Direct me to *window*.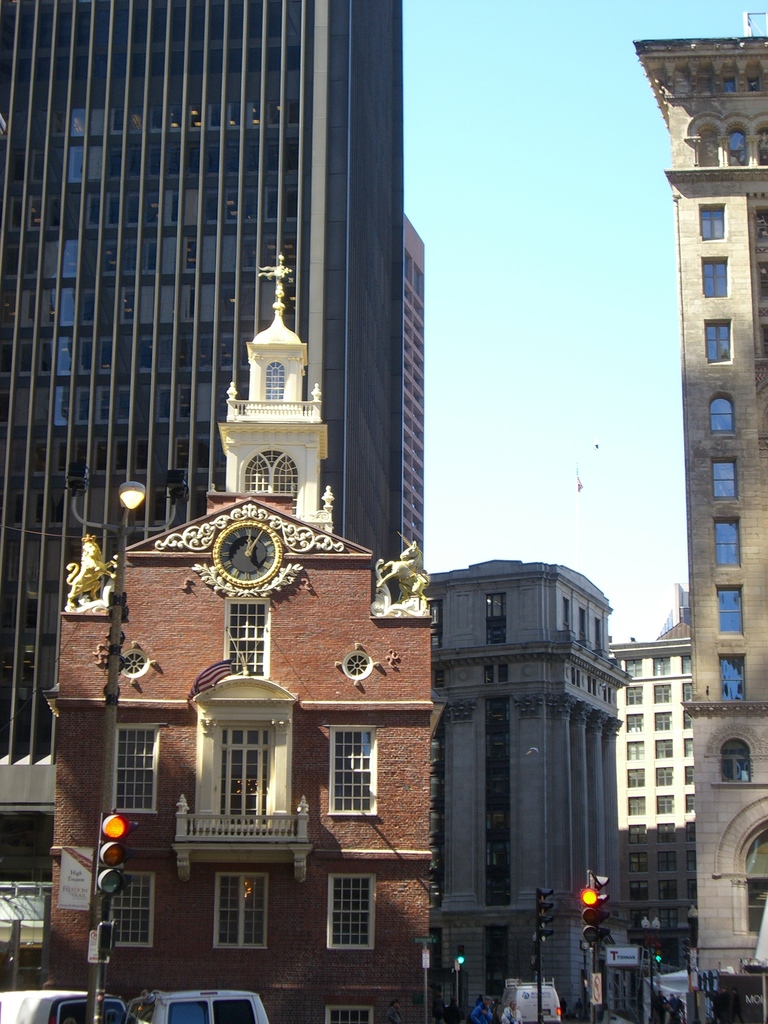
Direction: BBox(696, 260, 728, 297).
